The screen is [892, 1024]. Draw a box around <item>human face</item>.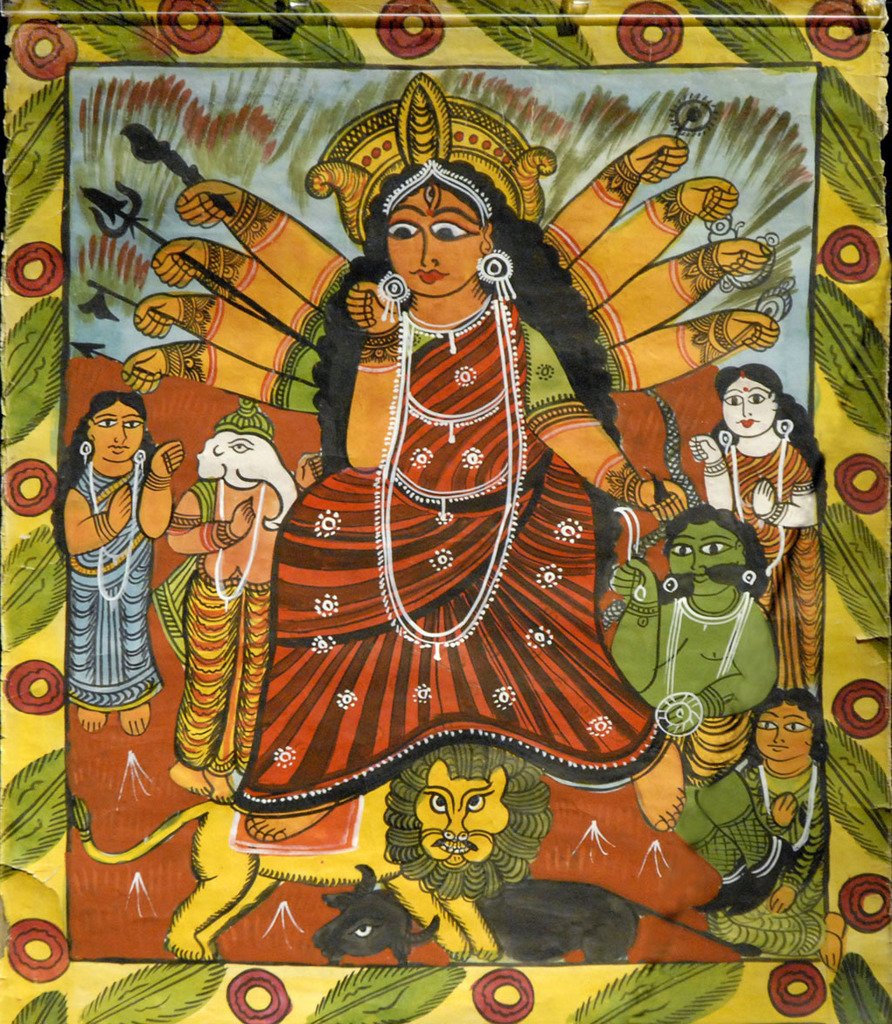
(721, 378, 776, 434).
